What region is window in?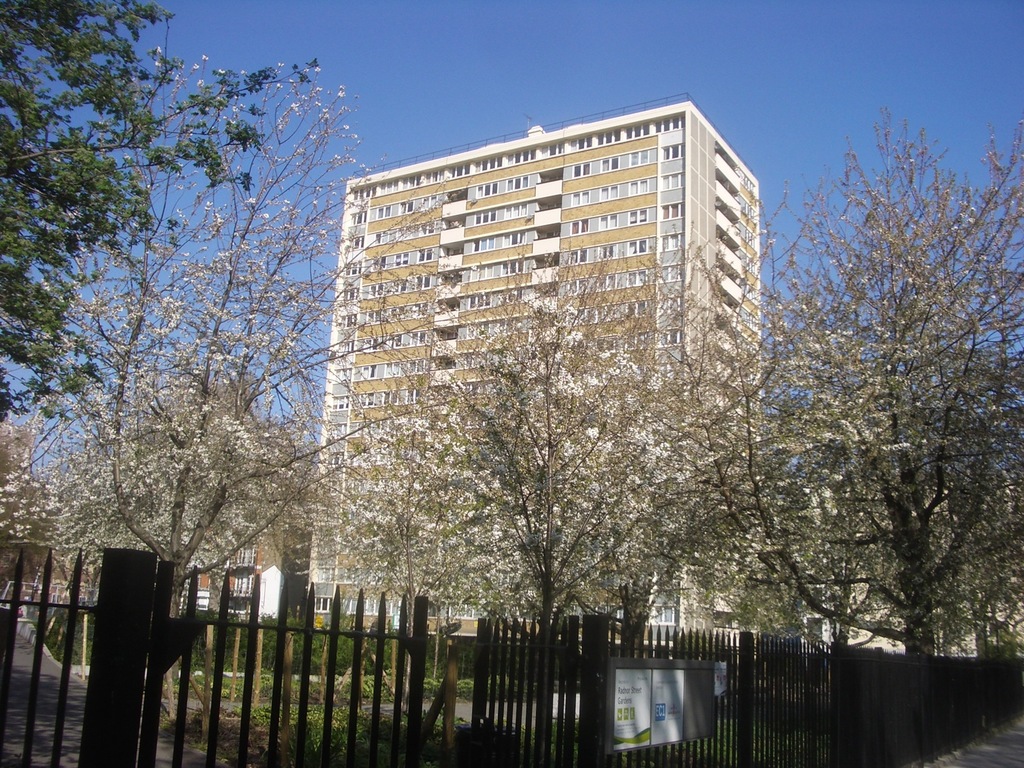
[368,257,387,276].
